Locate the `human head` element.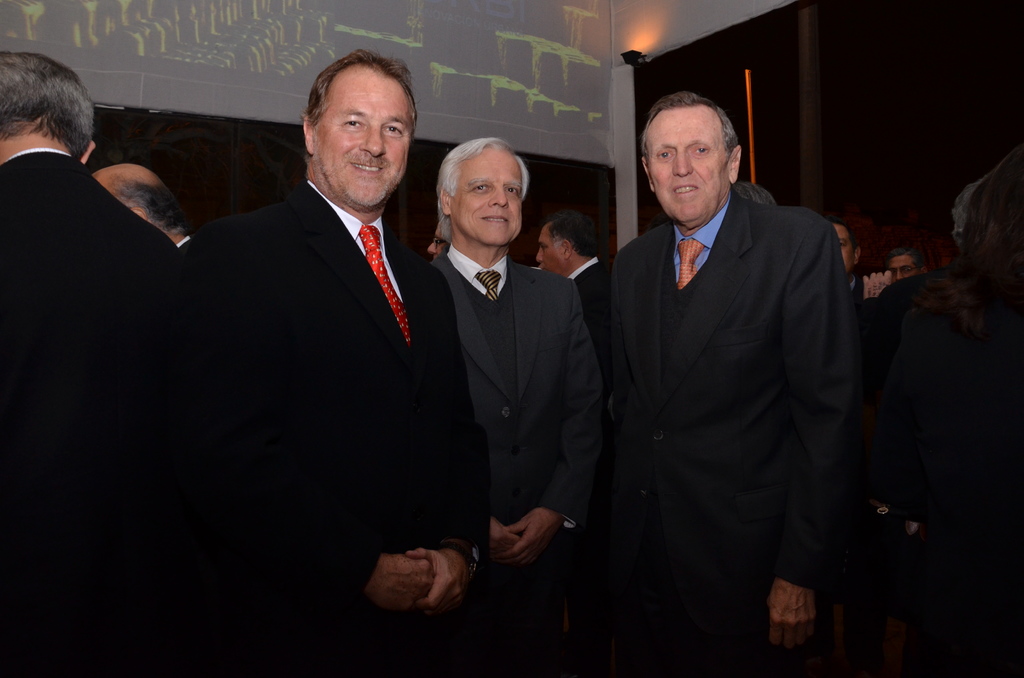
Element bbox: BBox(428, 216, 451, 265).
